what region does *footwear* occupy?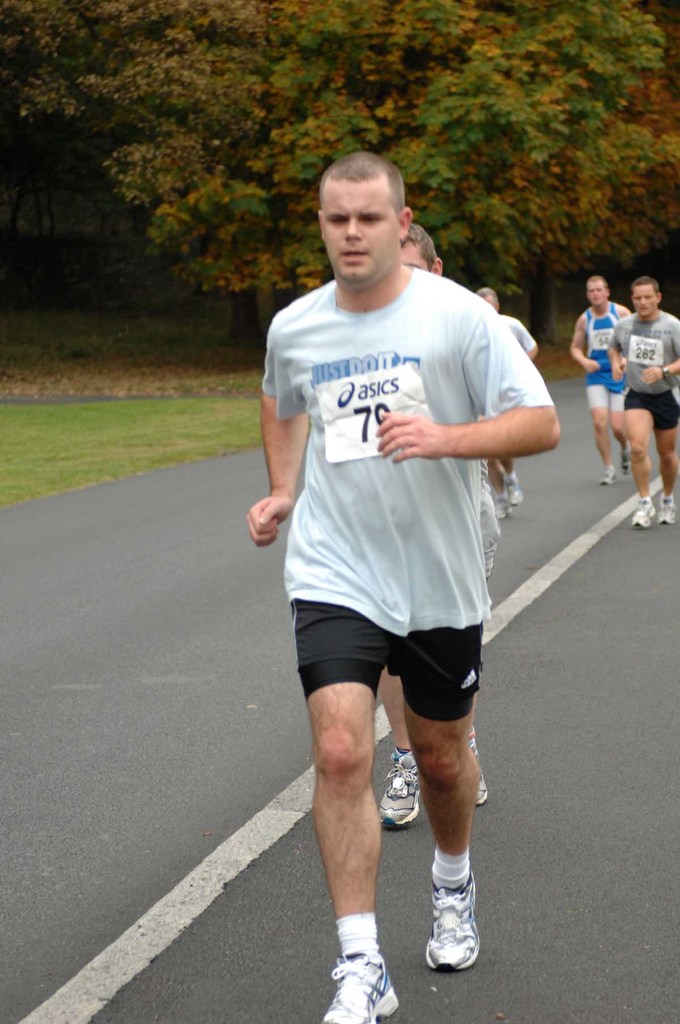
<box>420,863,481,972</box>.
